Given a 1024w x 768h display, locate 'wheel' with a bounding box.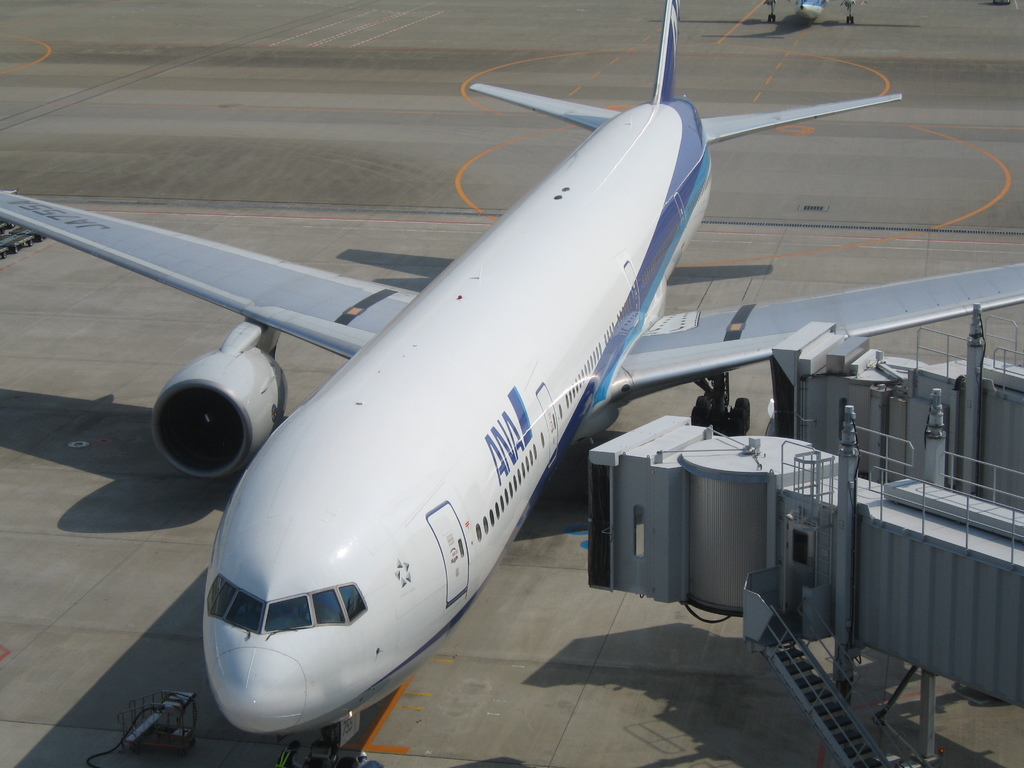
Located: 686,389,716,435.
